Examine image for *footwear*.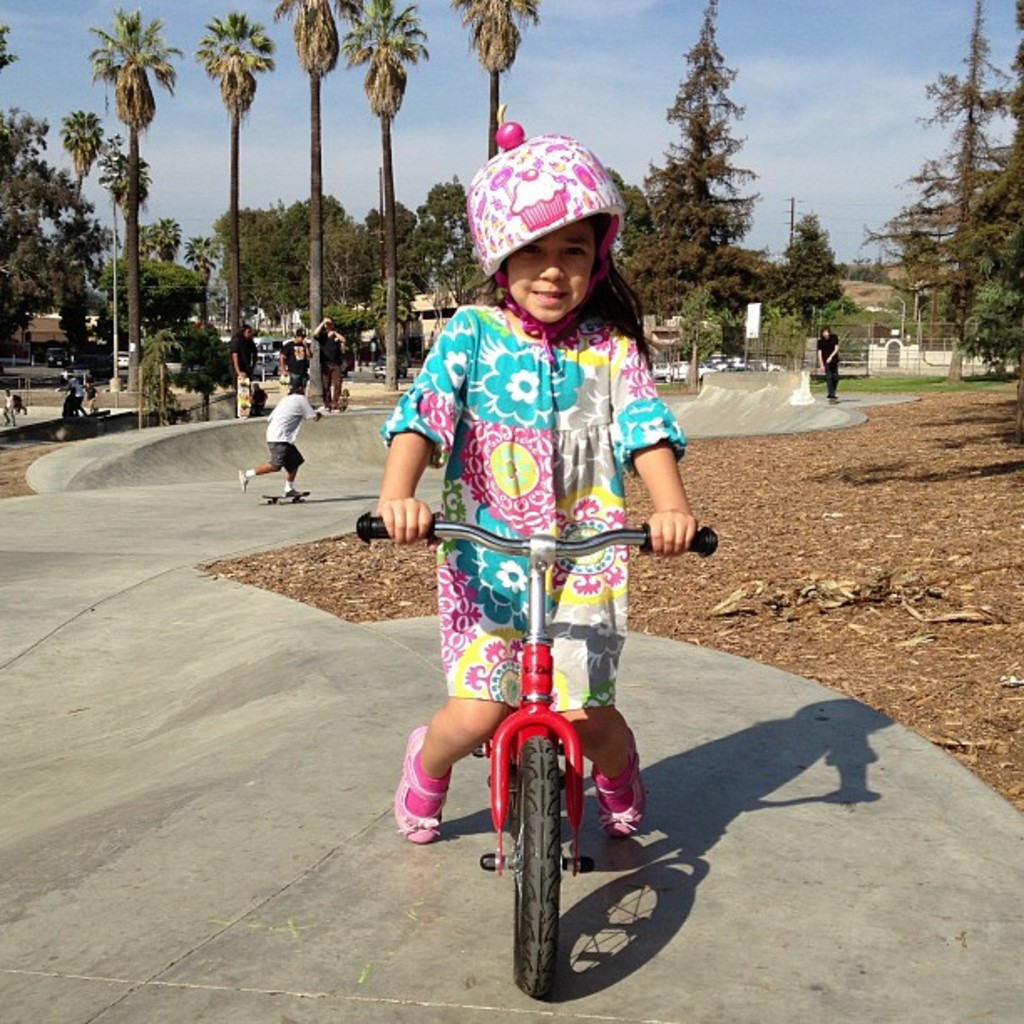
Examination result: locate(278, 485, 300, 505).
